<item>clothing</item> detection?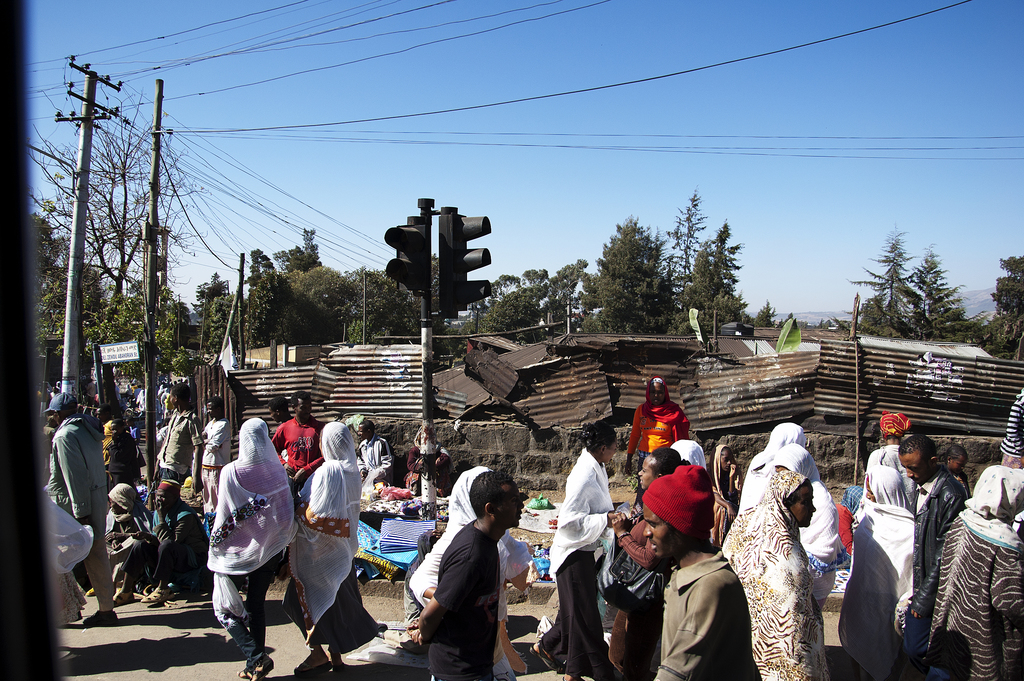
(658,555,772,680)
